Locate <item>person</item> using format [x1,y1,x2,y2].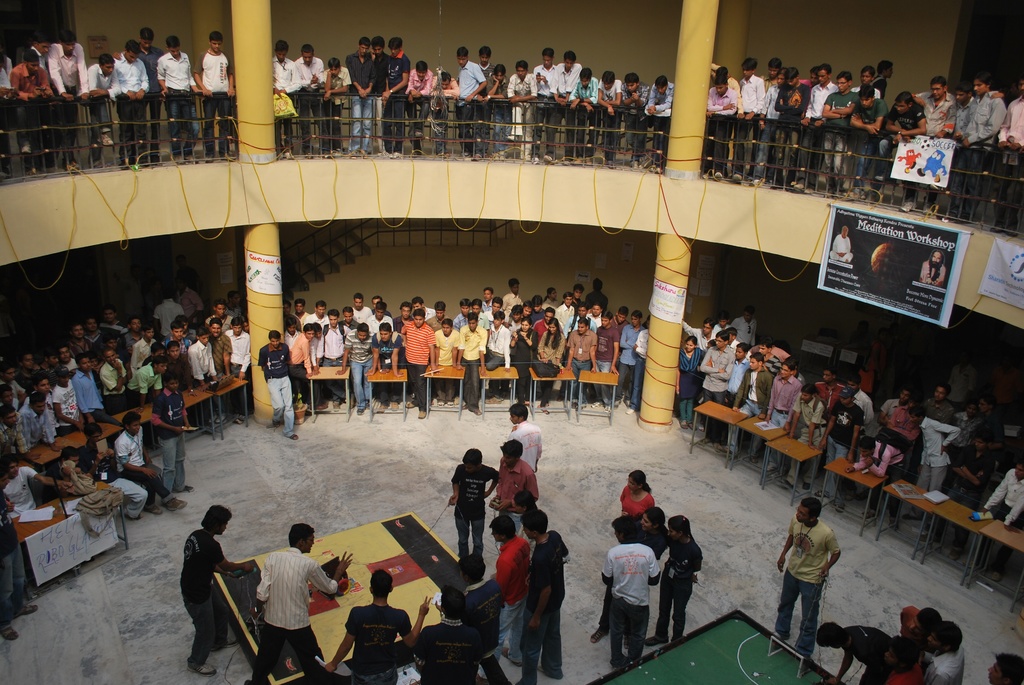
[394,303,410,332].
